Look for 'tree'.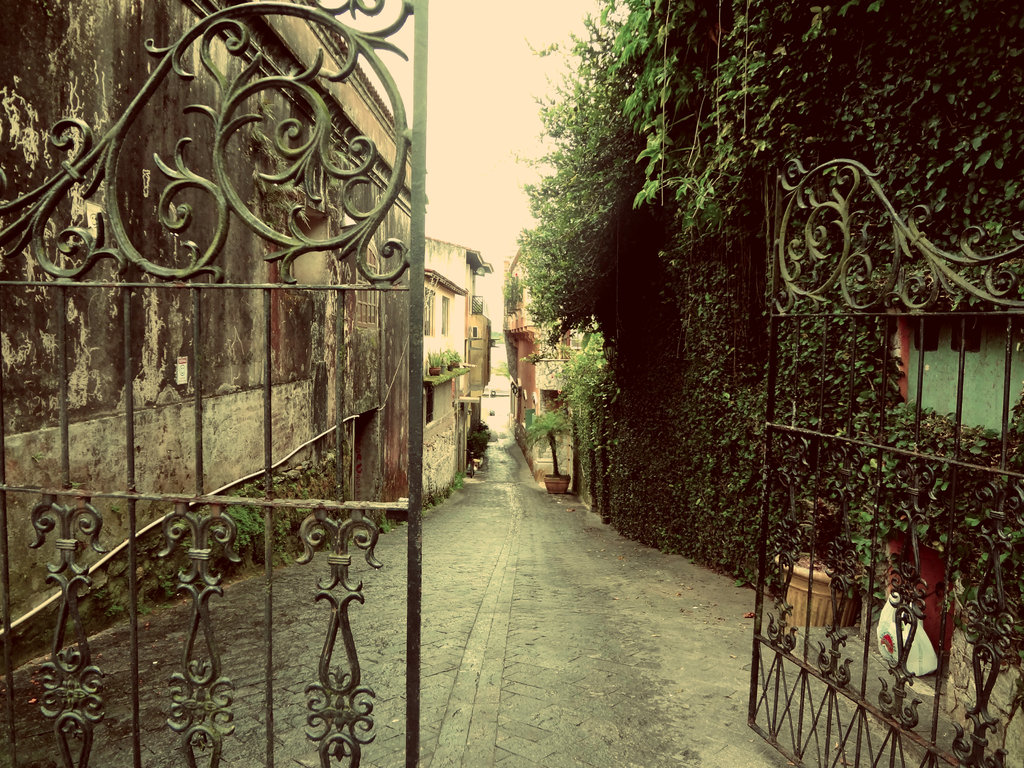
Found: (left=503, top=0, right=1023, bottom=582).
